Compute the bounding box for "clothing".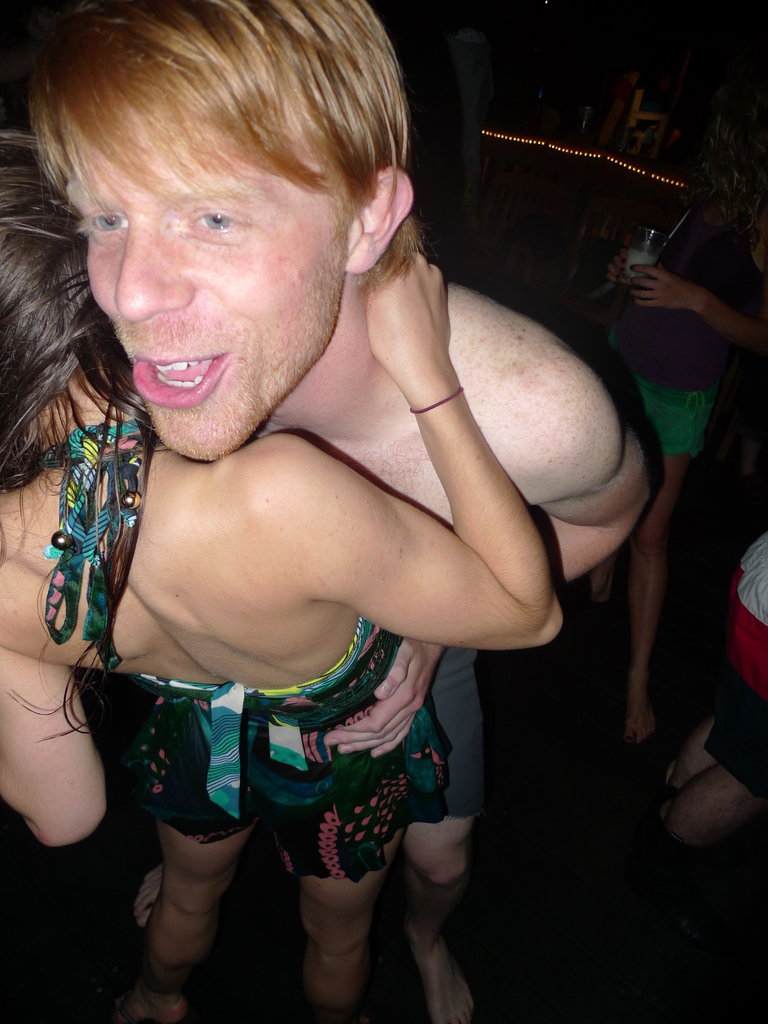
BBox(618, 213, 762, 452).
